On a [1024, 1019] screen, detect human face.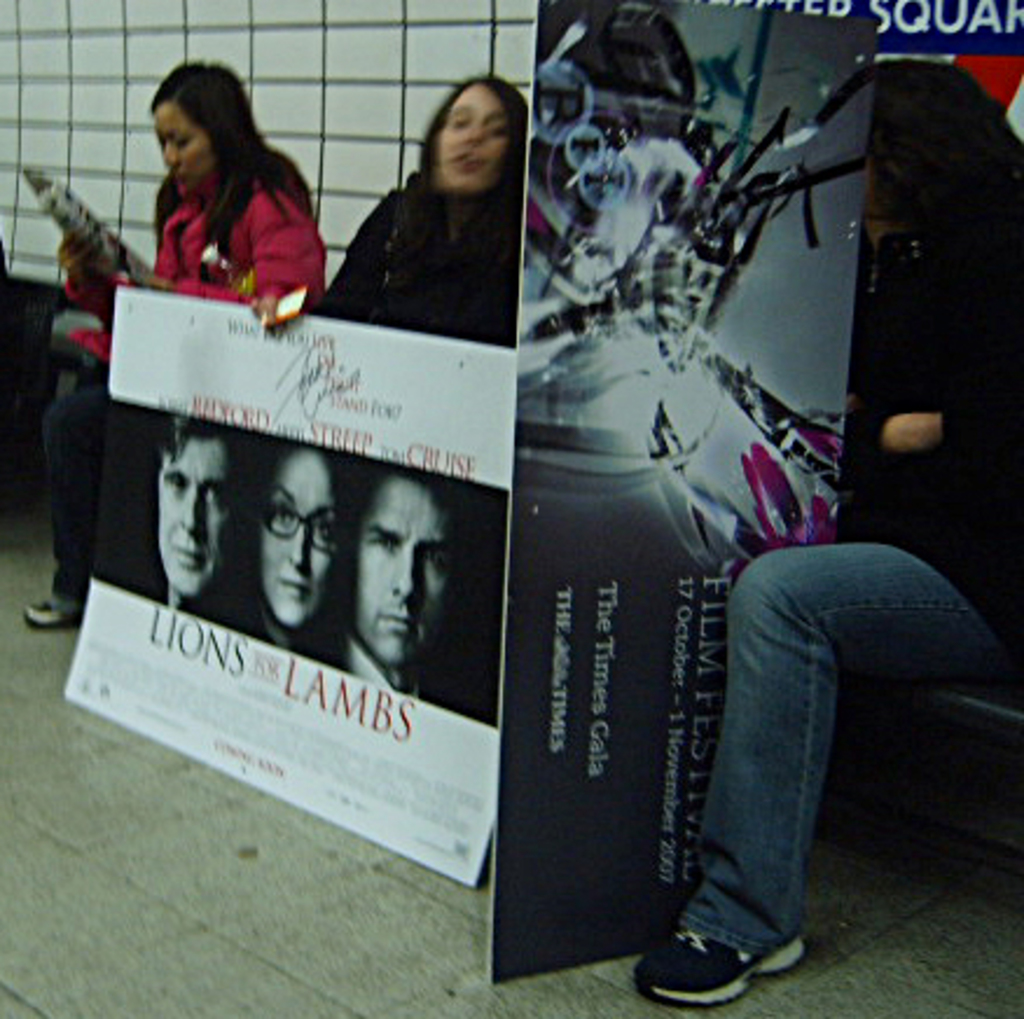
(left=433, top=89, right=526, bottom=201).
